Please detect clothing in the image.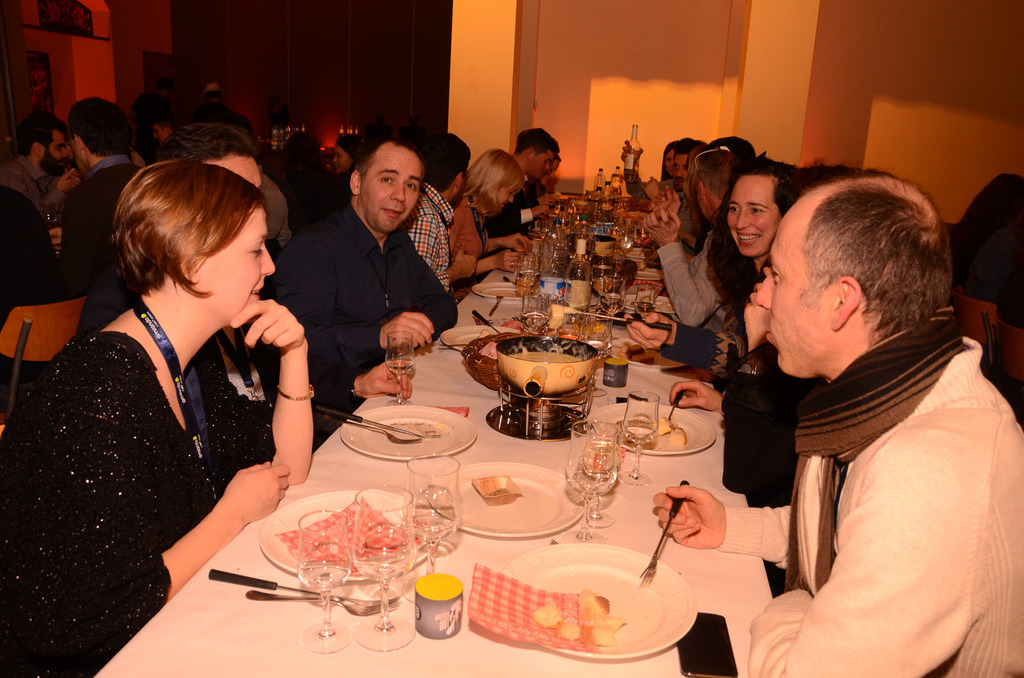
655/228/724/326.
